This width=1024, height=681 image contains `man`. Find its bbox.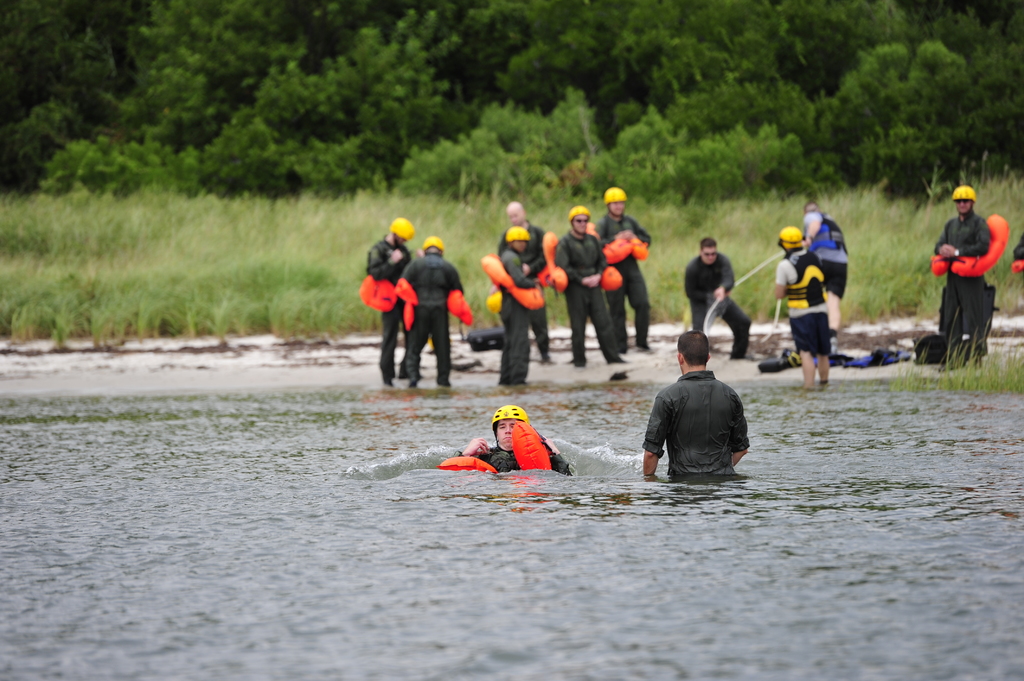
{"left": 499, "top": 197, "right": 550, "bottom": 371}.
